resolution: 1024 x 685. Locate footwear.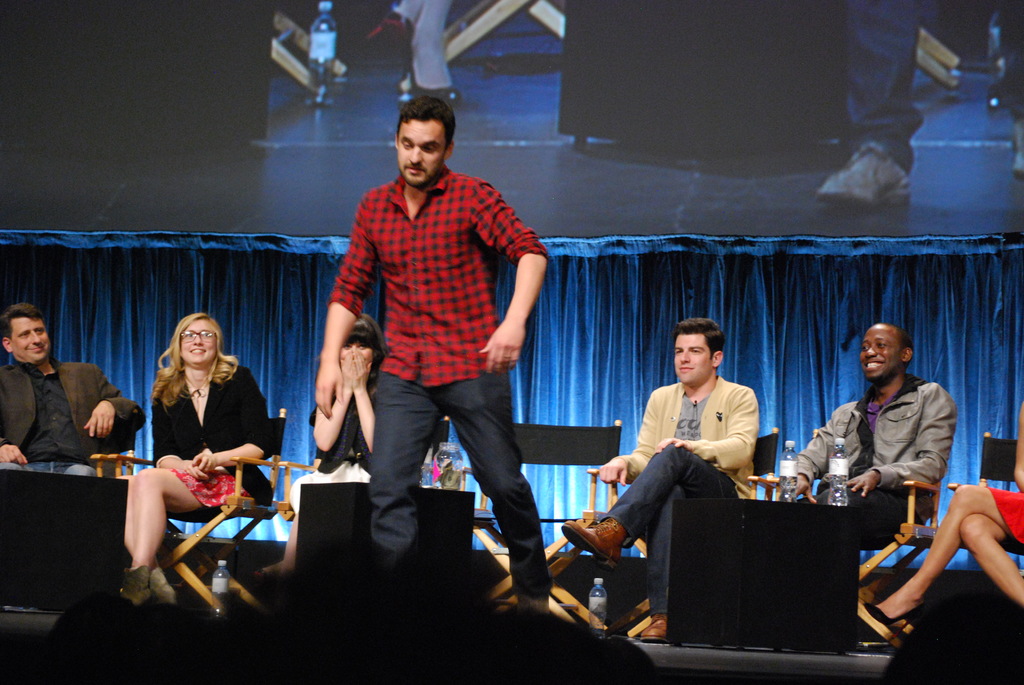
{"left": 564, "top": 521, "right": 624, "bottom": 576}.
